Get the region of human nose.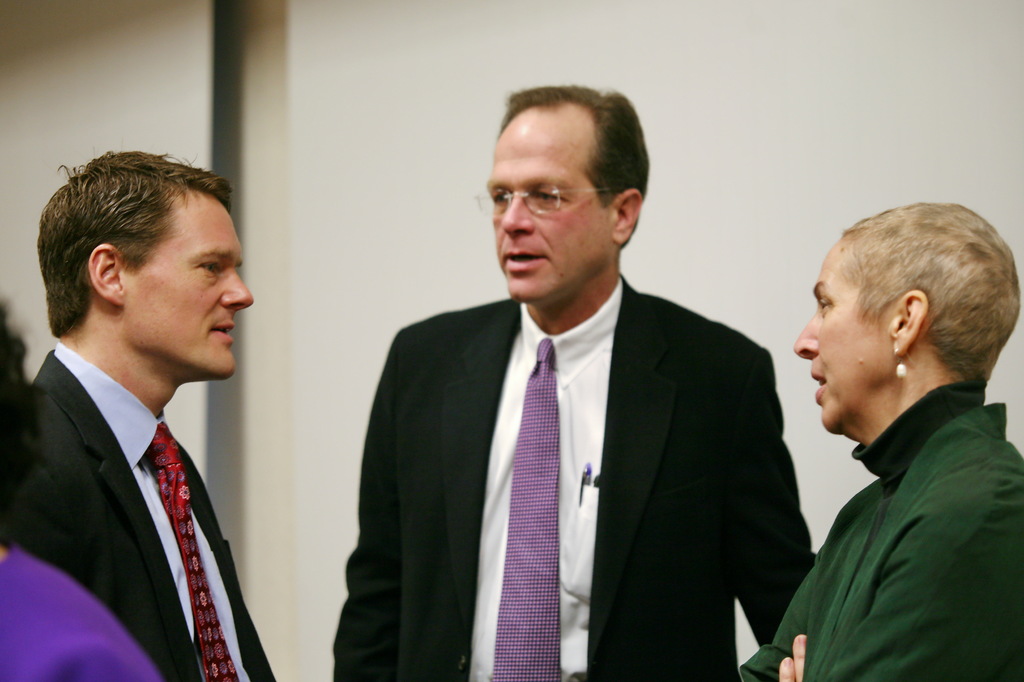
rect(500, 184, 535, 236).
